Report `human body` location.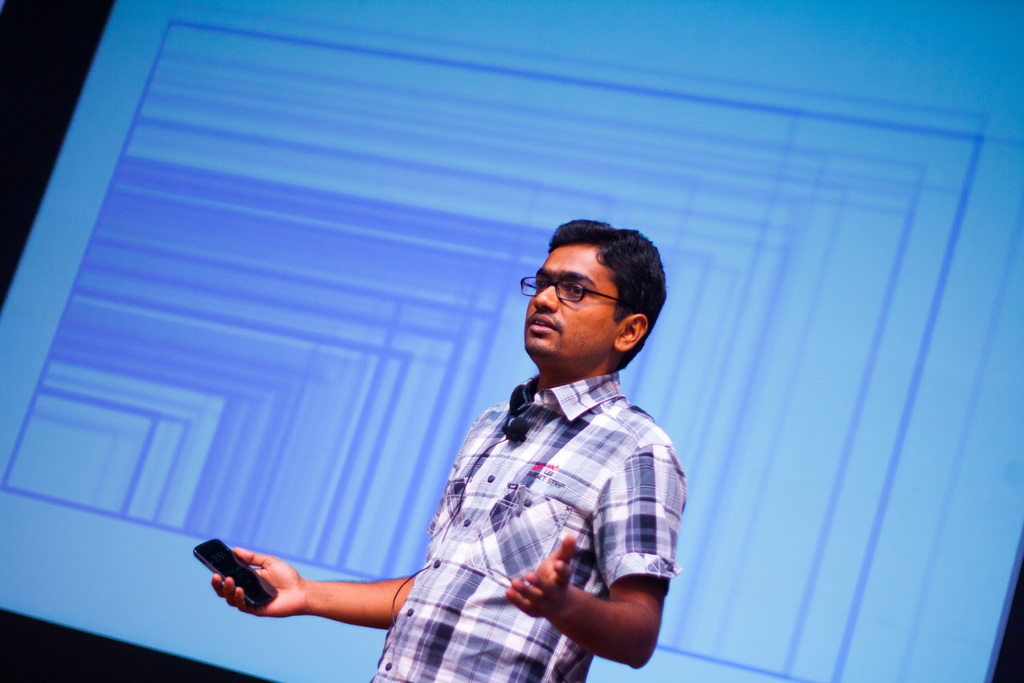
Report: locate(250, 199, 748, 680).
